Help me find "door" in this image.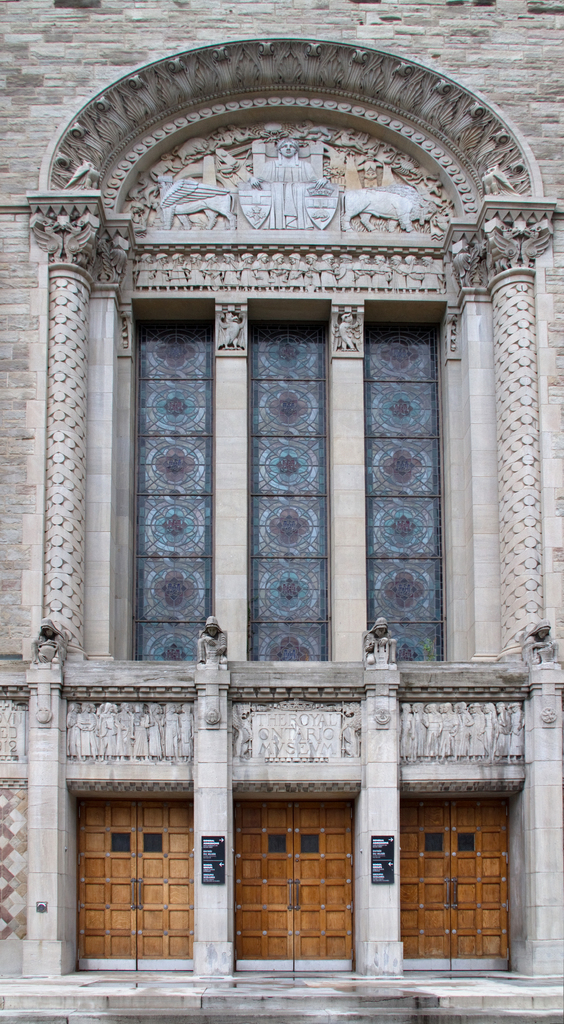
Found it: <bbox>235, 799, 291, 972</bbox>.
